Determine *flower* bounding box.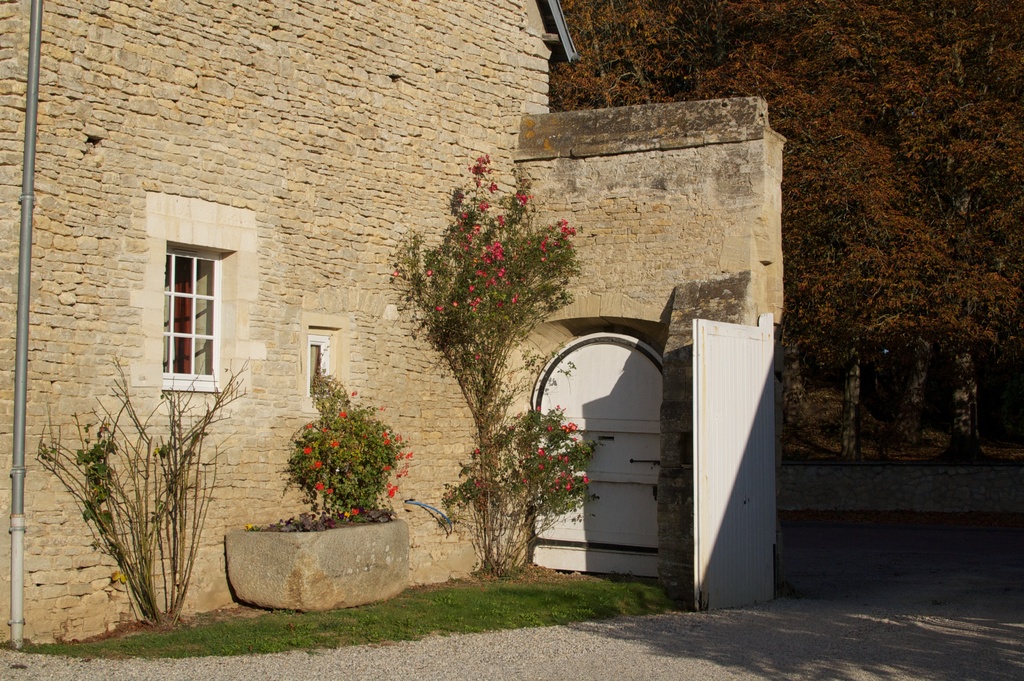
Determined: detection(316, 482, 323, 491).
